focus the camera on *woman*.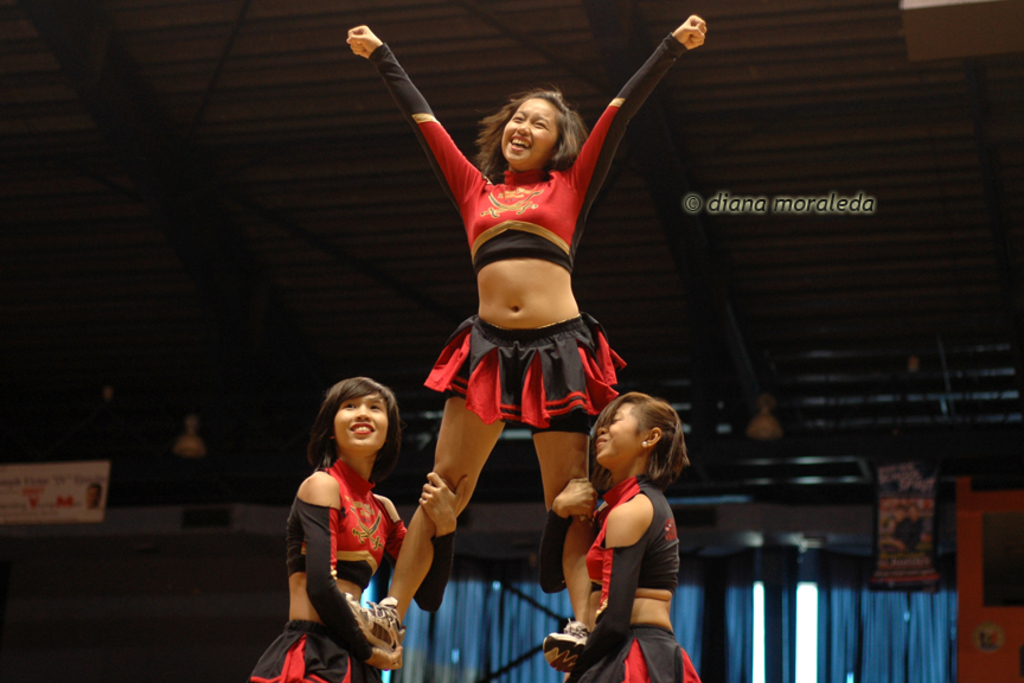
Focus region: (x1=346, y1=14, x2=708, y2=674).
